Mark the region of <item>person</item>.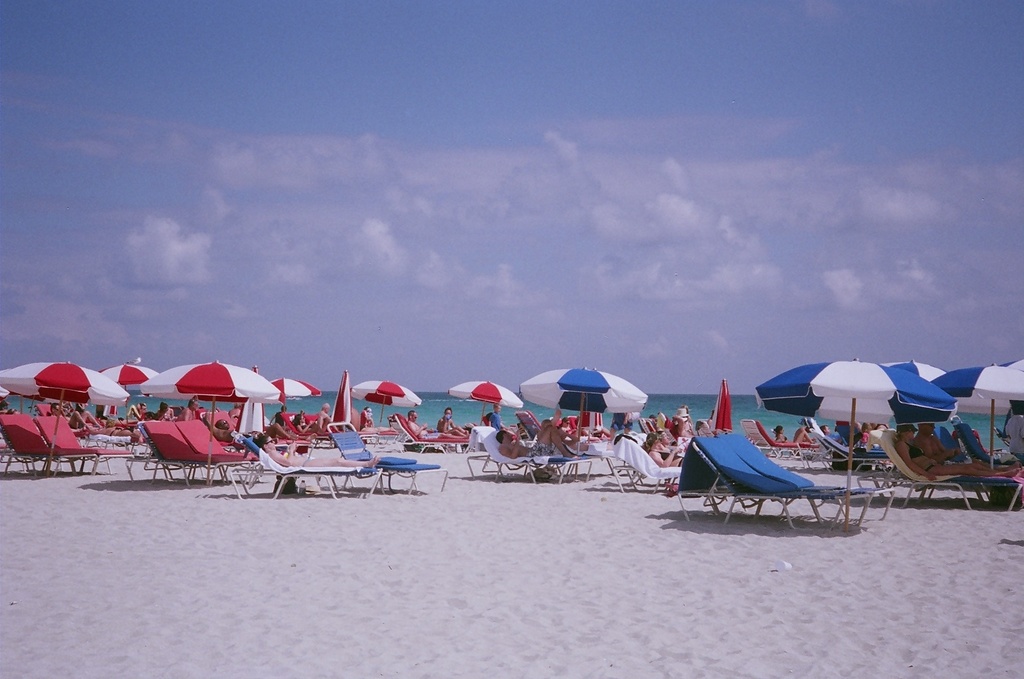
Region: locate(891, 422, 1017, 482).
